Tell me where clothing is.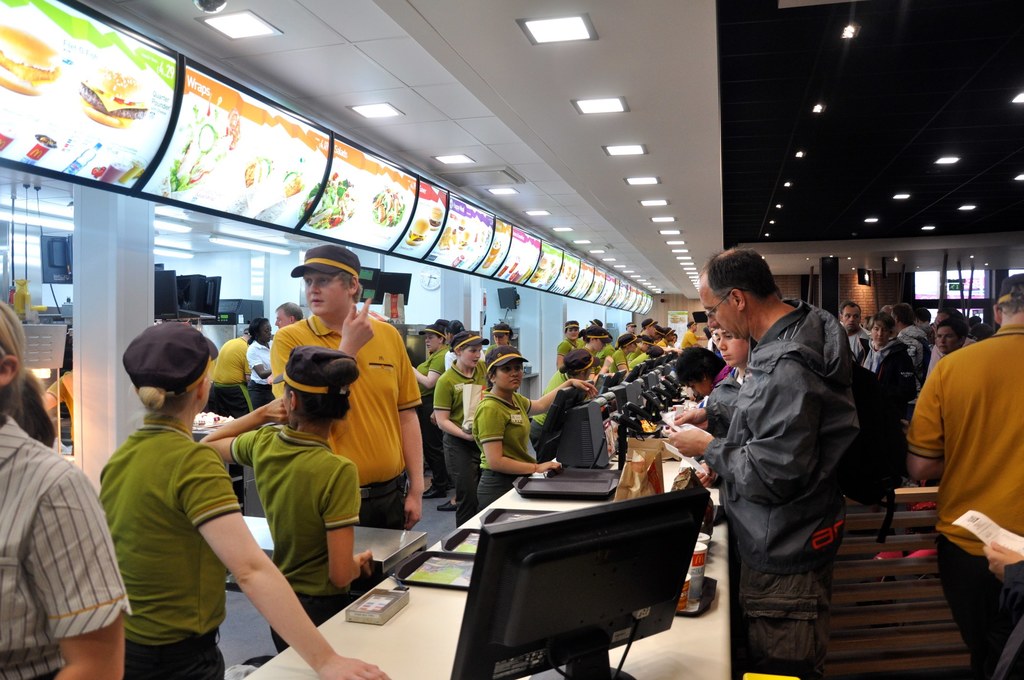
clothing is at bbox(608, 347, 630, 378).
